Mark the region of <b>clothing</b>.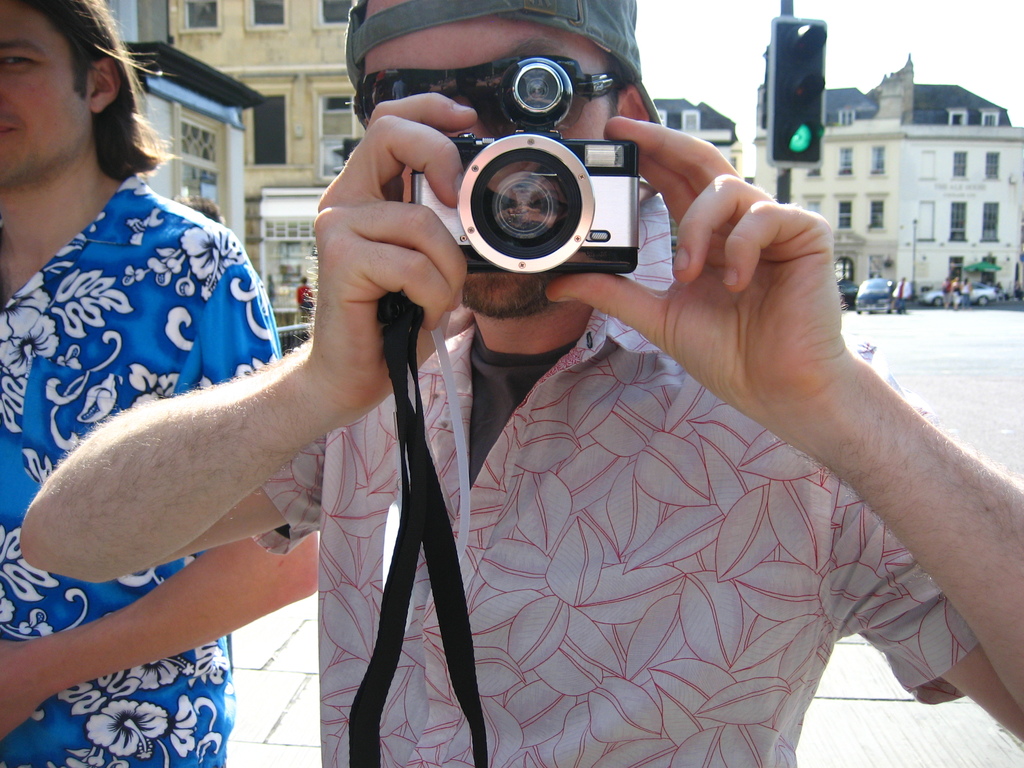
Region: region(0, 170, 305, 767).
